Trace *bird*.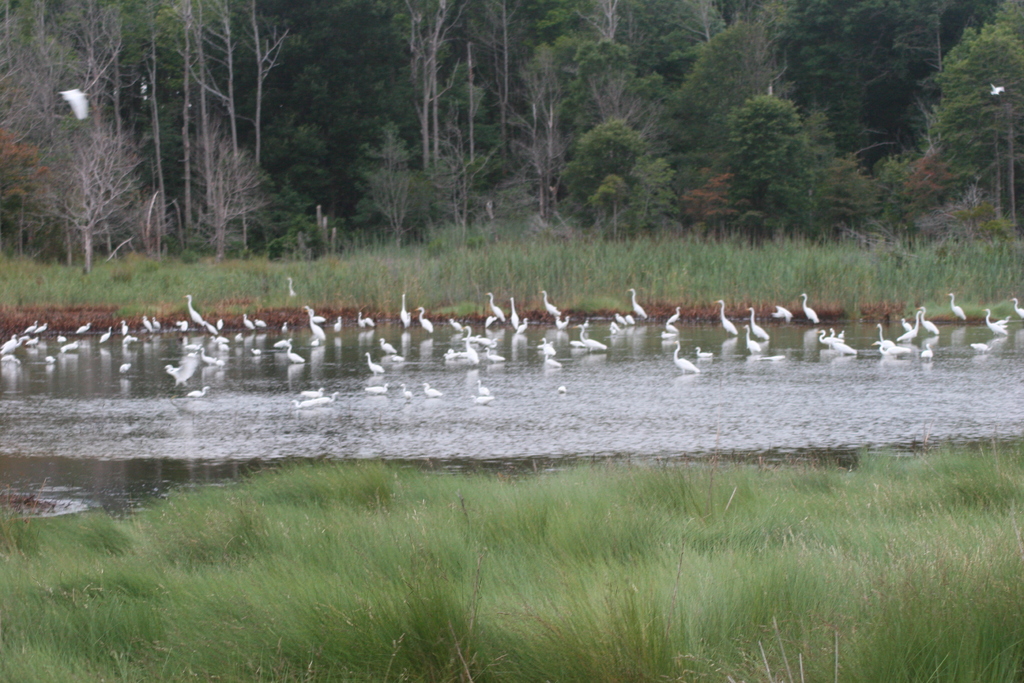
Traced to region(198, 348, 224, 368).
